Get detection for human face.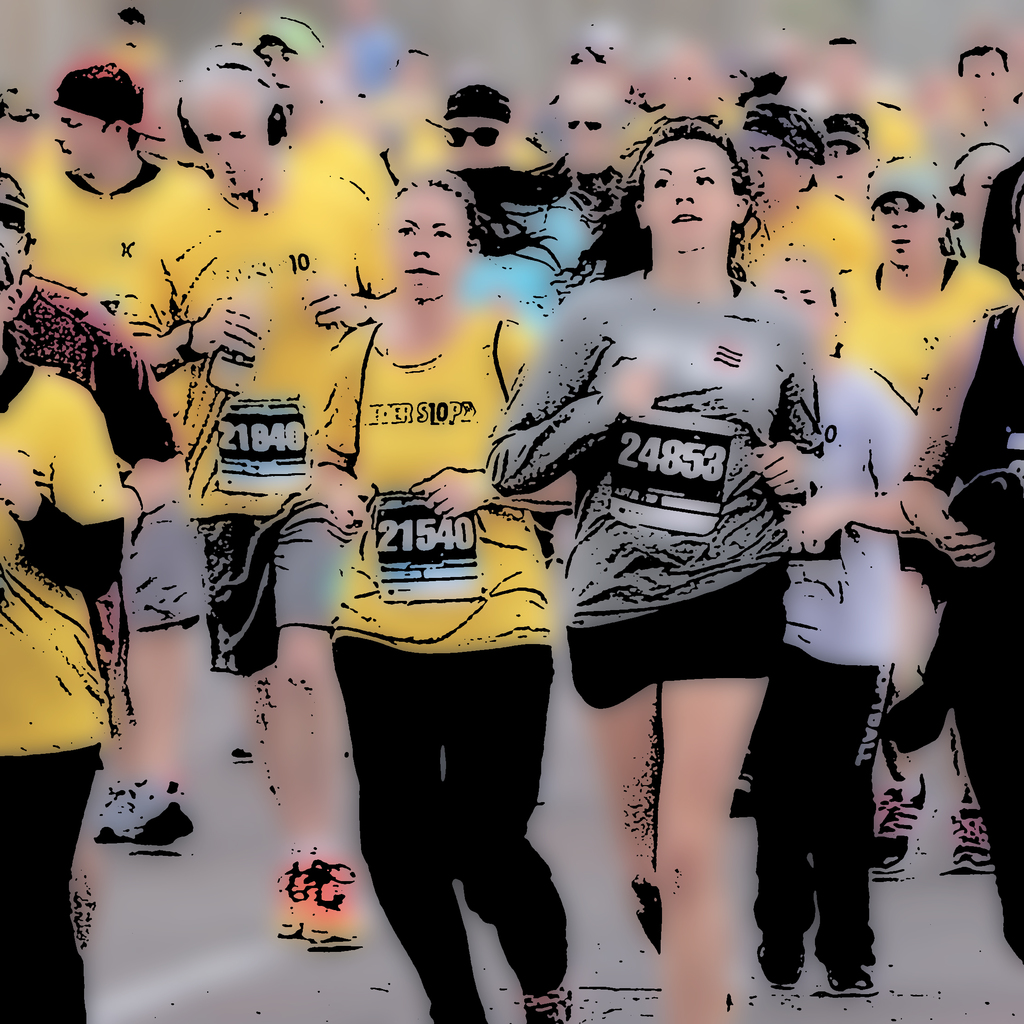
Detection: 961 54 1008 103.
